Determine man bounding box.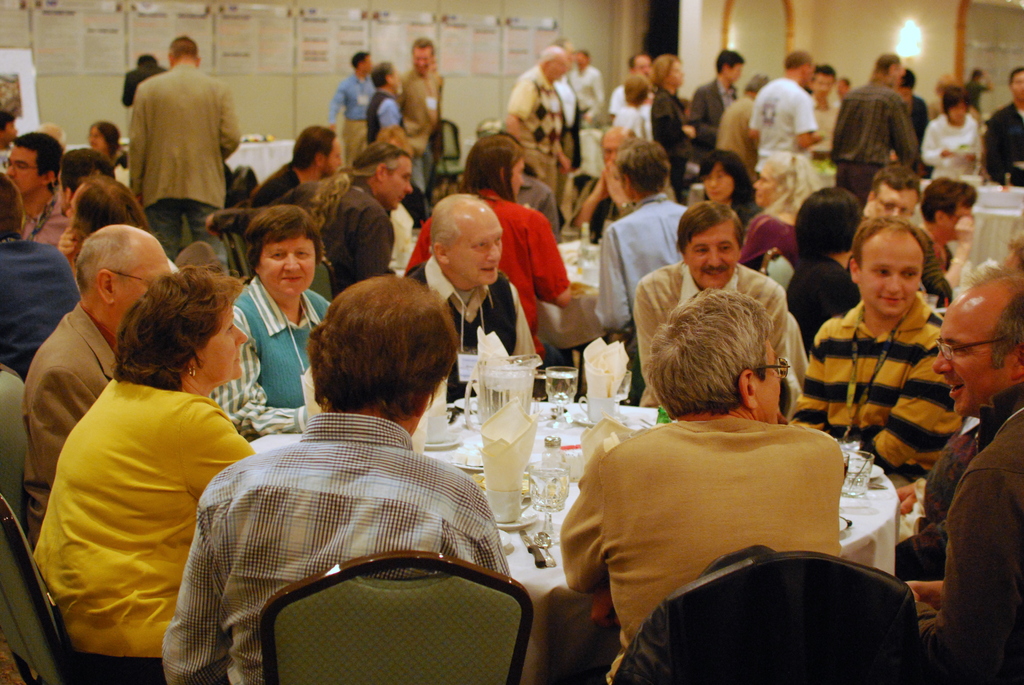
Determined: select_region(330, 48, 372, 168).
